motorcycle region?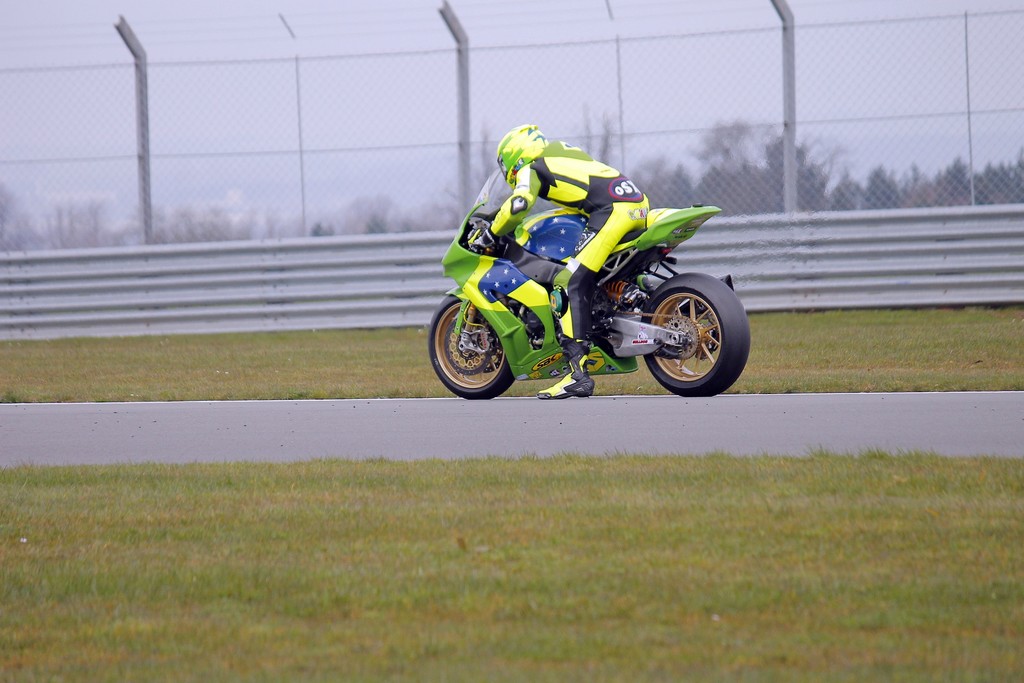
425 165 753 406
